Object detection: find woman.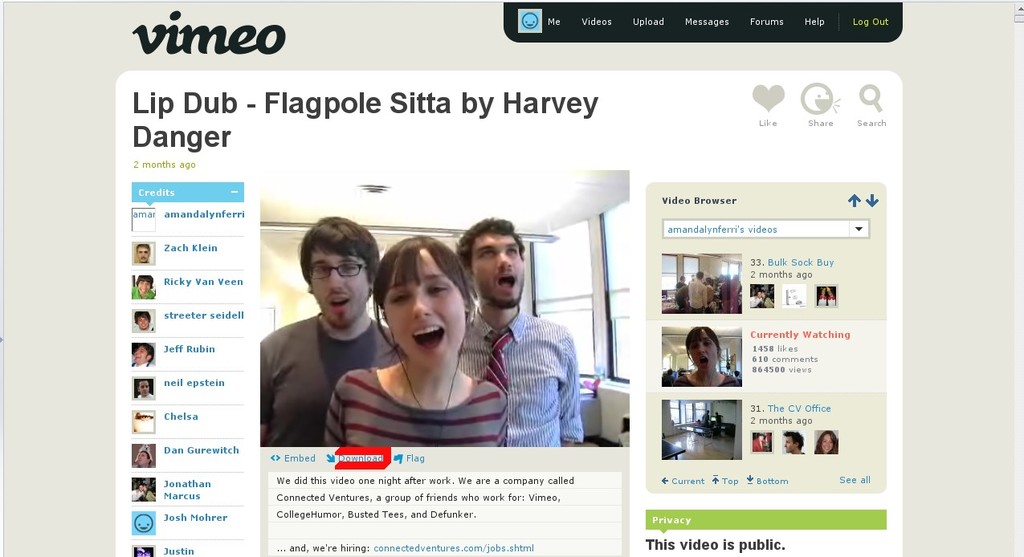
left=340, top=226, right=511, bottom=462.
